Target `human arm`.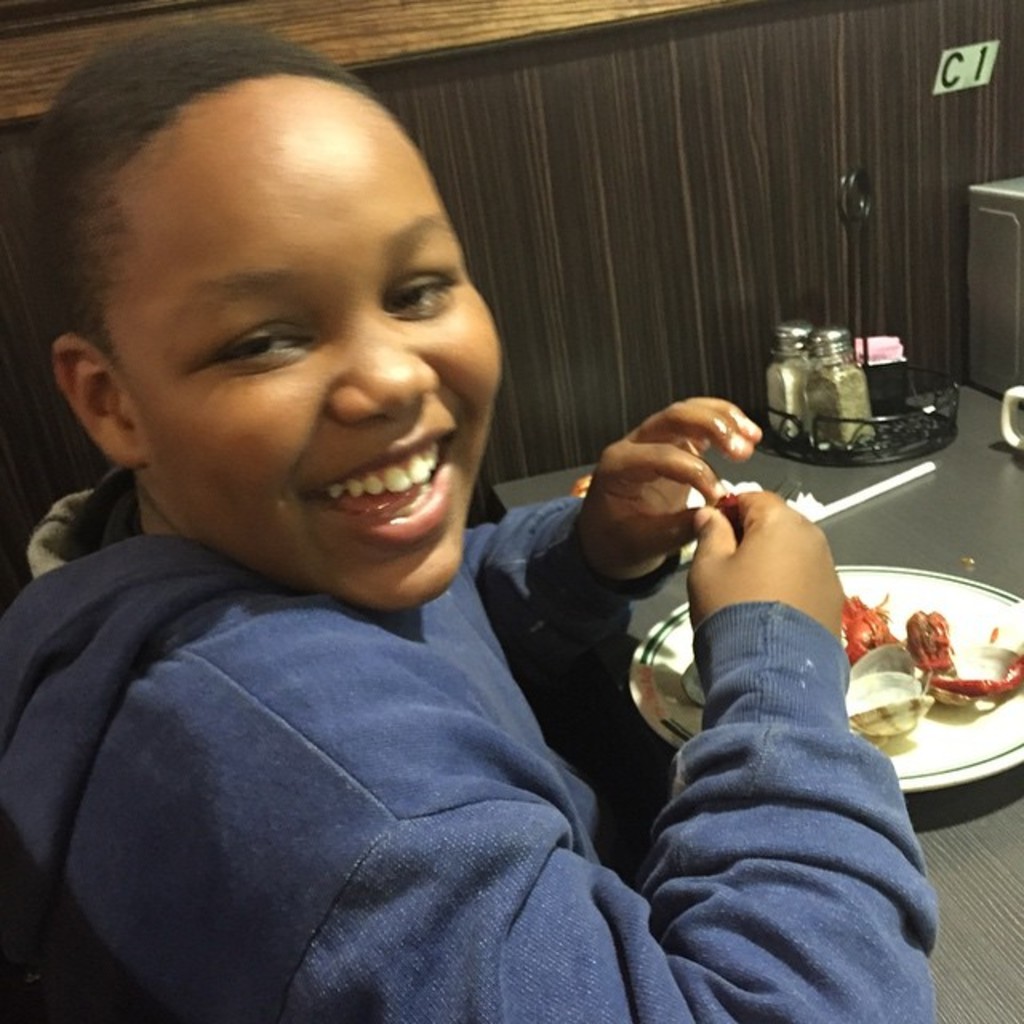
Target region: x1=450, y1=387, x2=768, y2=678.
